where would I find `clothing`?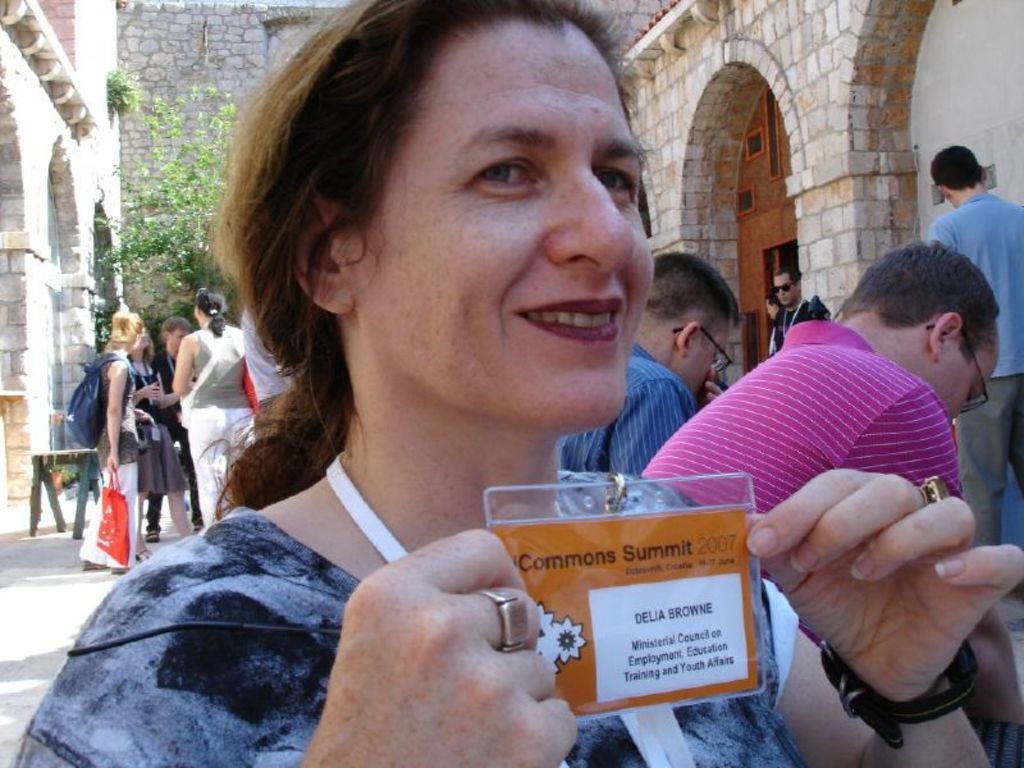
At Rect(177, 311, 259, 530).
